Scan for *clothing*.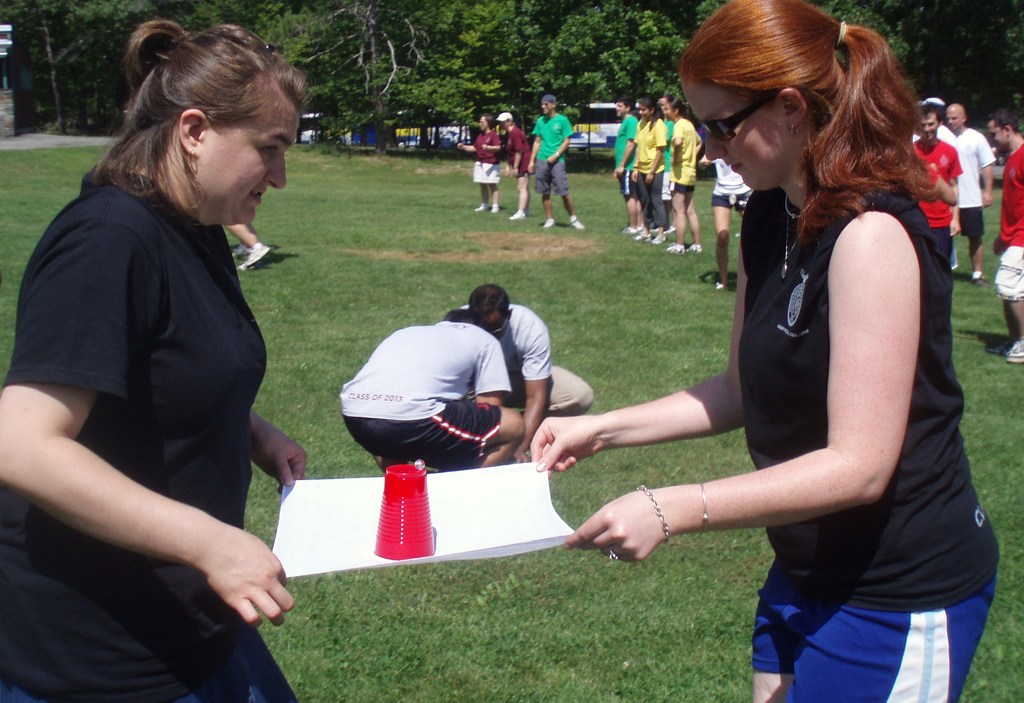
Scan result: BBox(668, 115, 701, 193).
